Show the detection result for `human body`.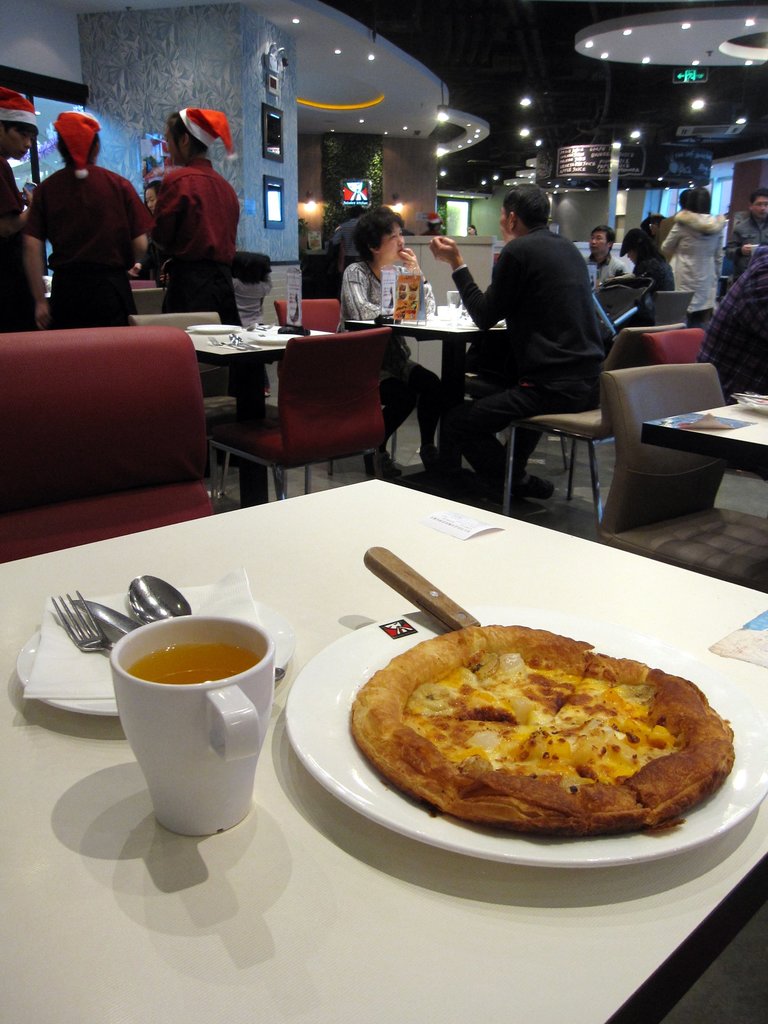
bbox(728, 192, 767, 272).
